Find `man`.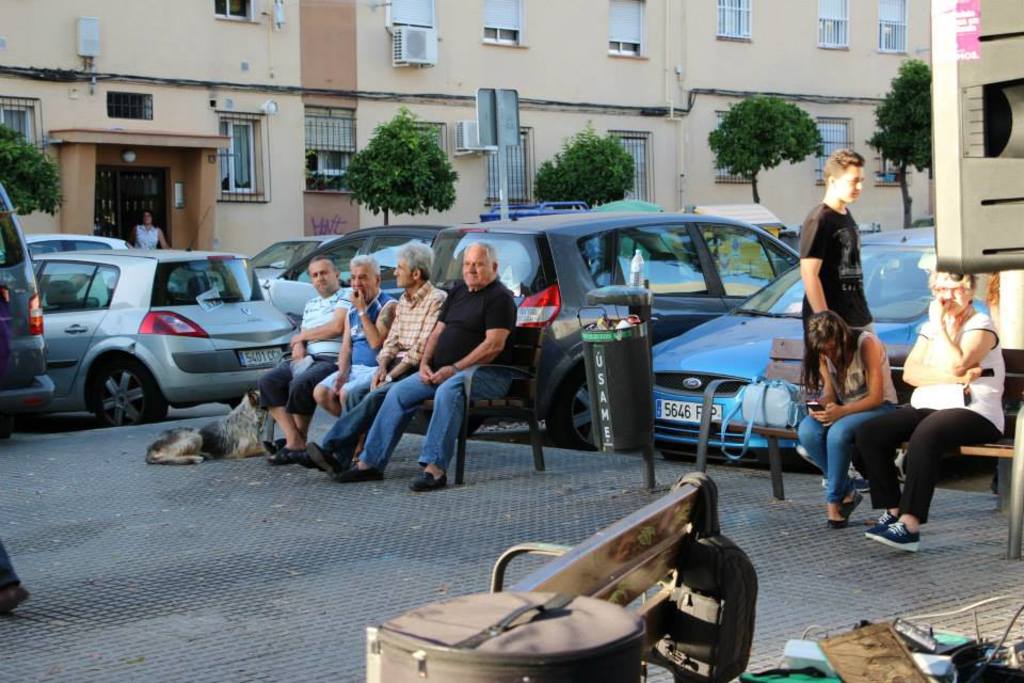
crop(316, 251, 398, 432).
